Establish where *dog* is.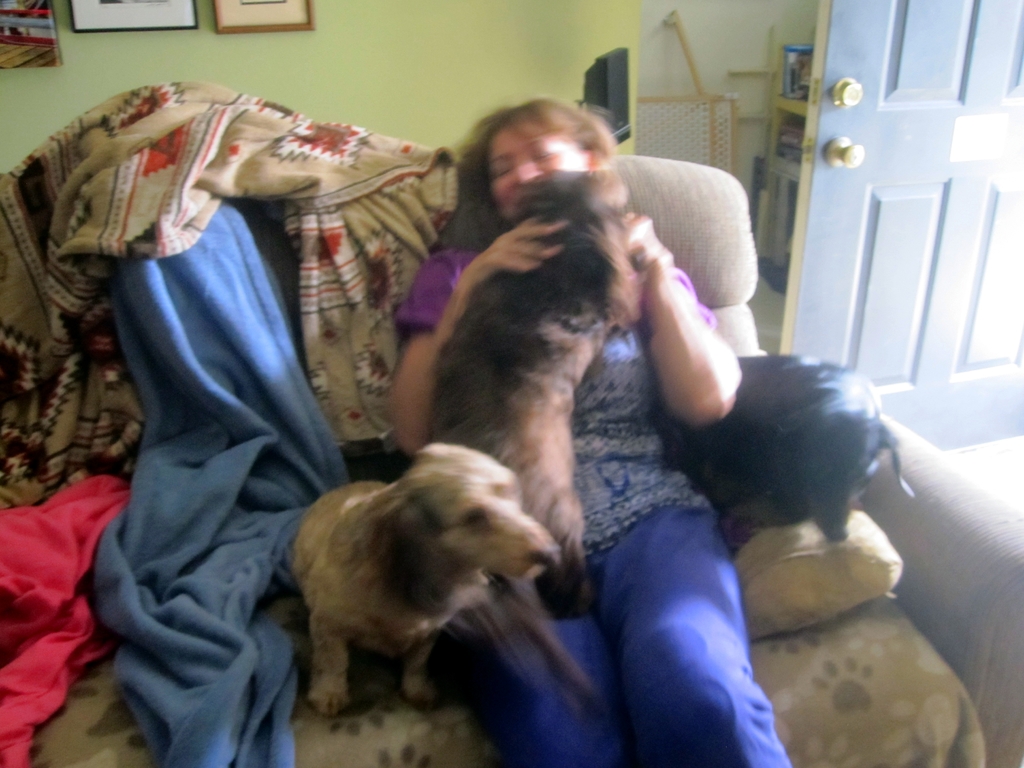
Established at (x1=664, y1=347, x2=913, y2=548).
